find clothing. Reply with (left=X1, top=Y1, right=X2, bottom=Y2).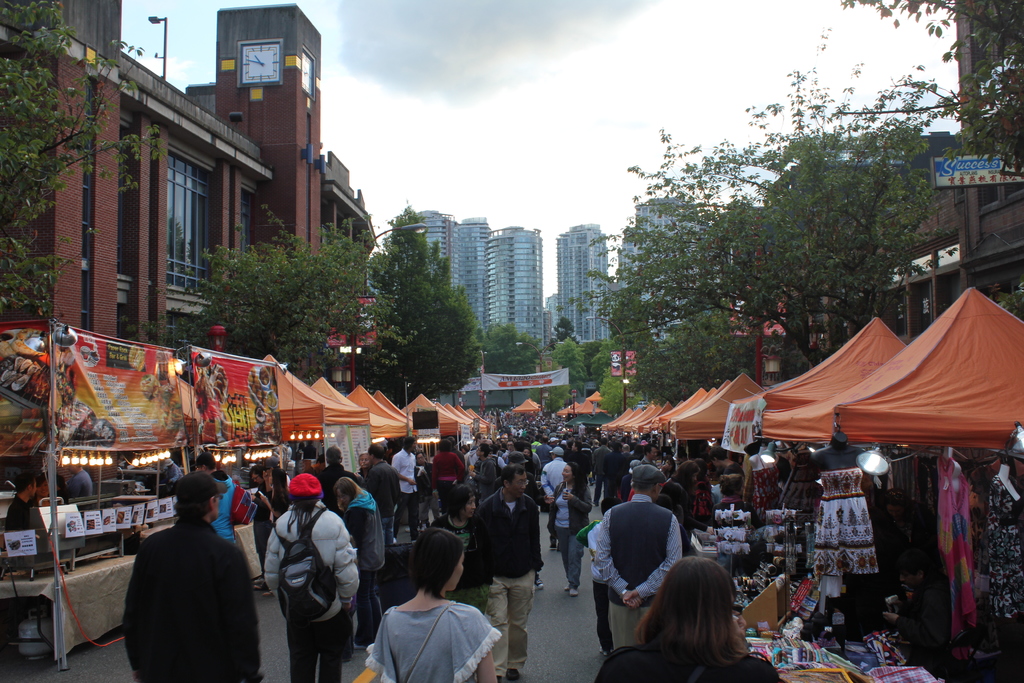
(left=424, top=513, right=490, bottom=620).
